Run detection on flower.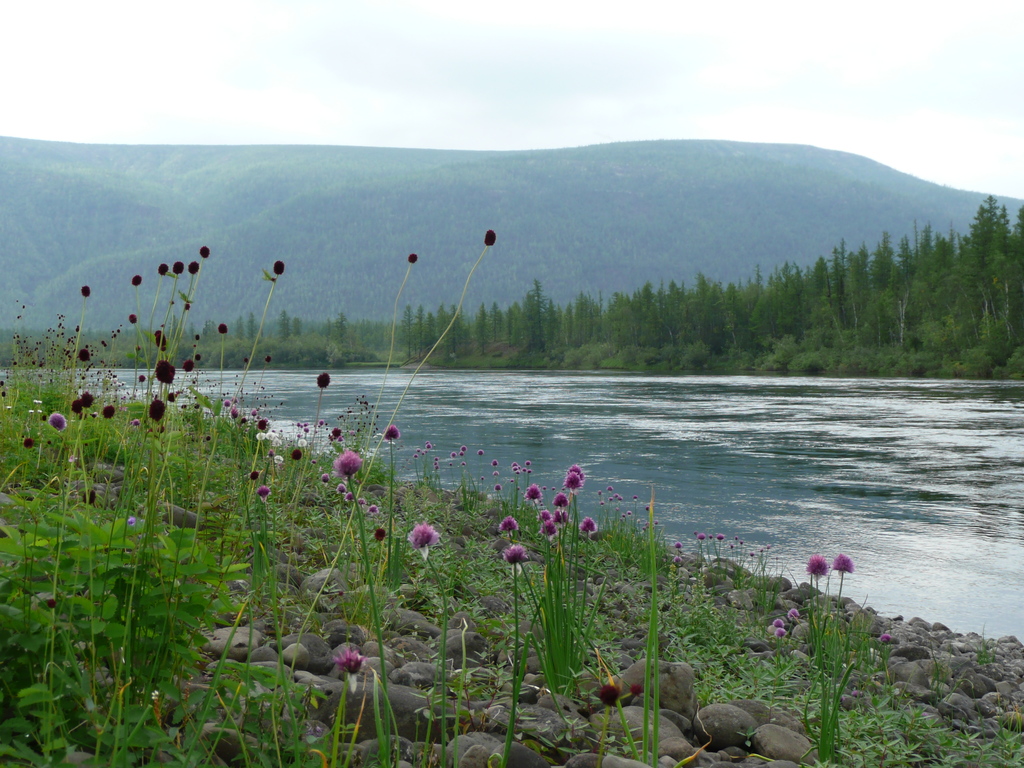
Result: region(526, 484, 541, 502).
